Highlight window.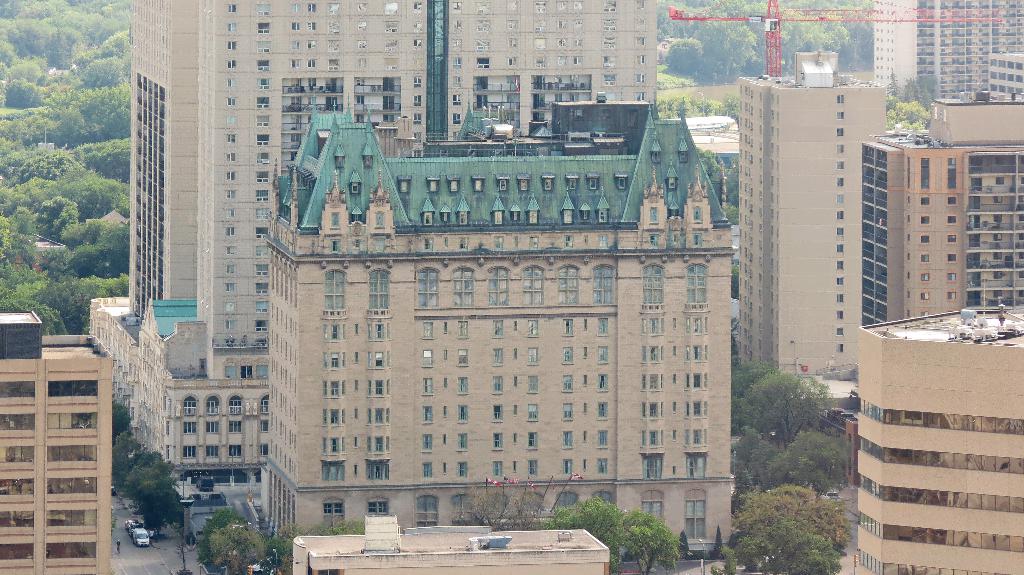
Highlighted region: <box>584,375,586,385</box>.
